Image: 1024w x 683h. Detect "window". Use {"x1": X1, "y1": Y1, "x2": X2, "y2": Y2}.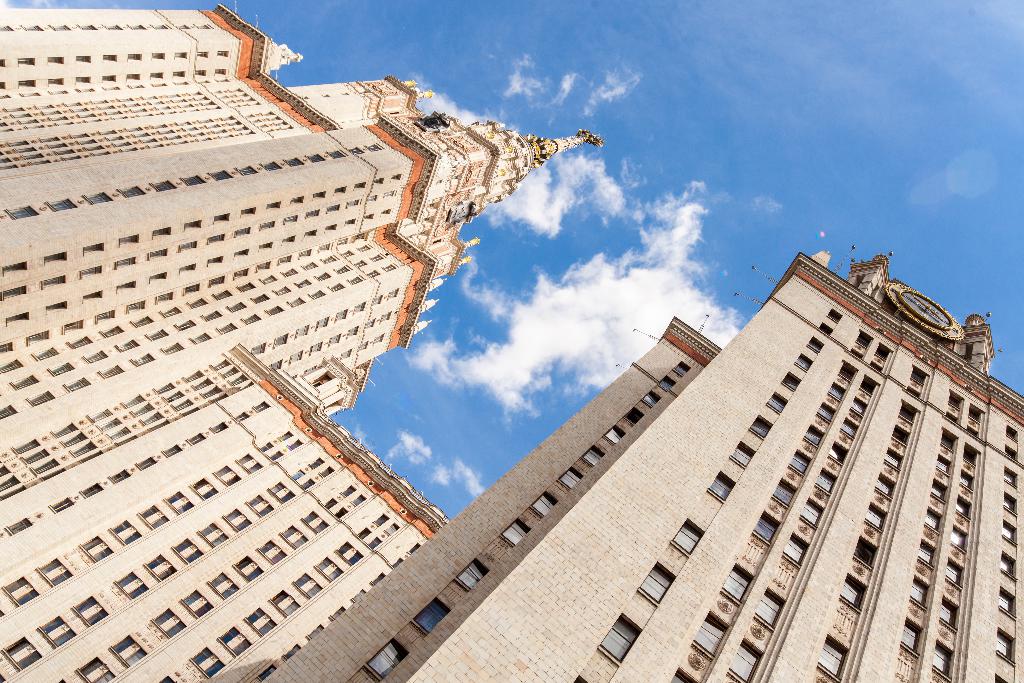
{"x1": 997, "y1": 560, "x2": 1018, "y2": 573}.
